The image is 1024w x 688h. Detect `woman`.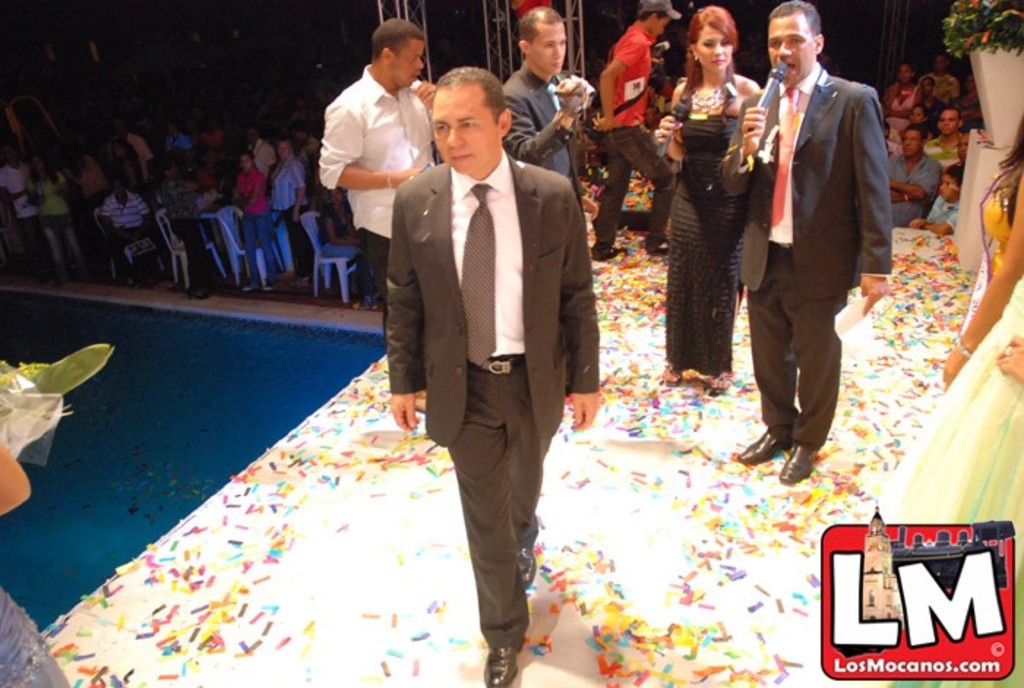
Detection: bbox=[652, 1, 759, 398].
